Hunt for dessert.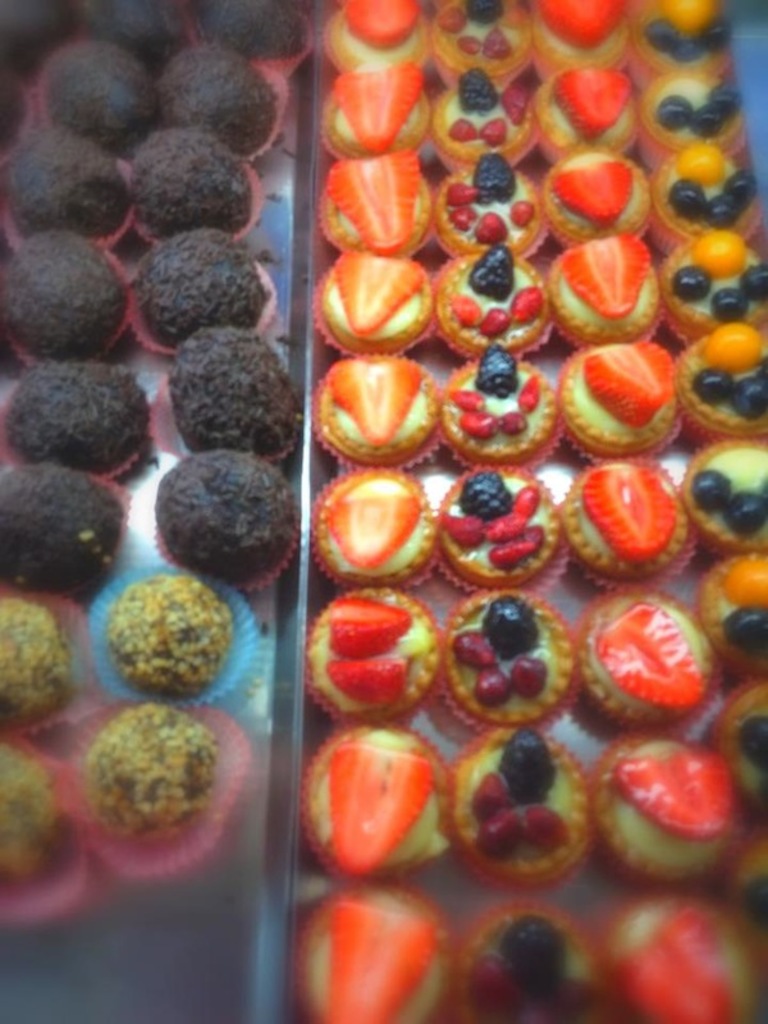
Hunted down at Rect(305, 349, 452, 457).
